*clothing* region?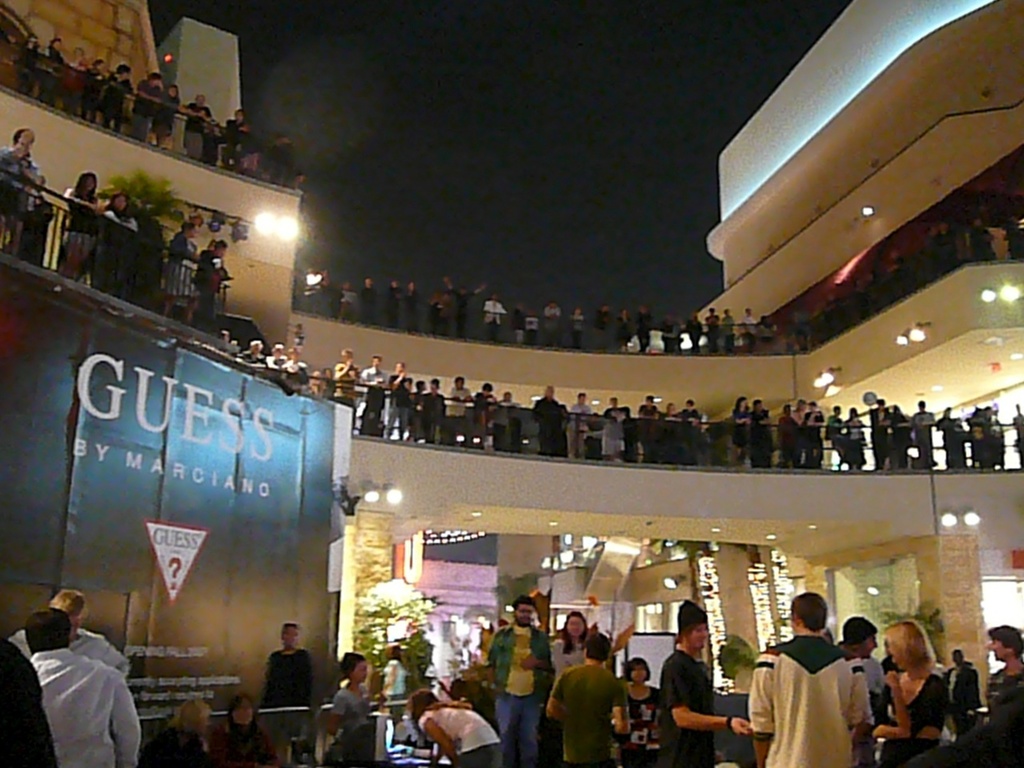
(848, 654, 888, 712)
